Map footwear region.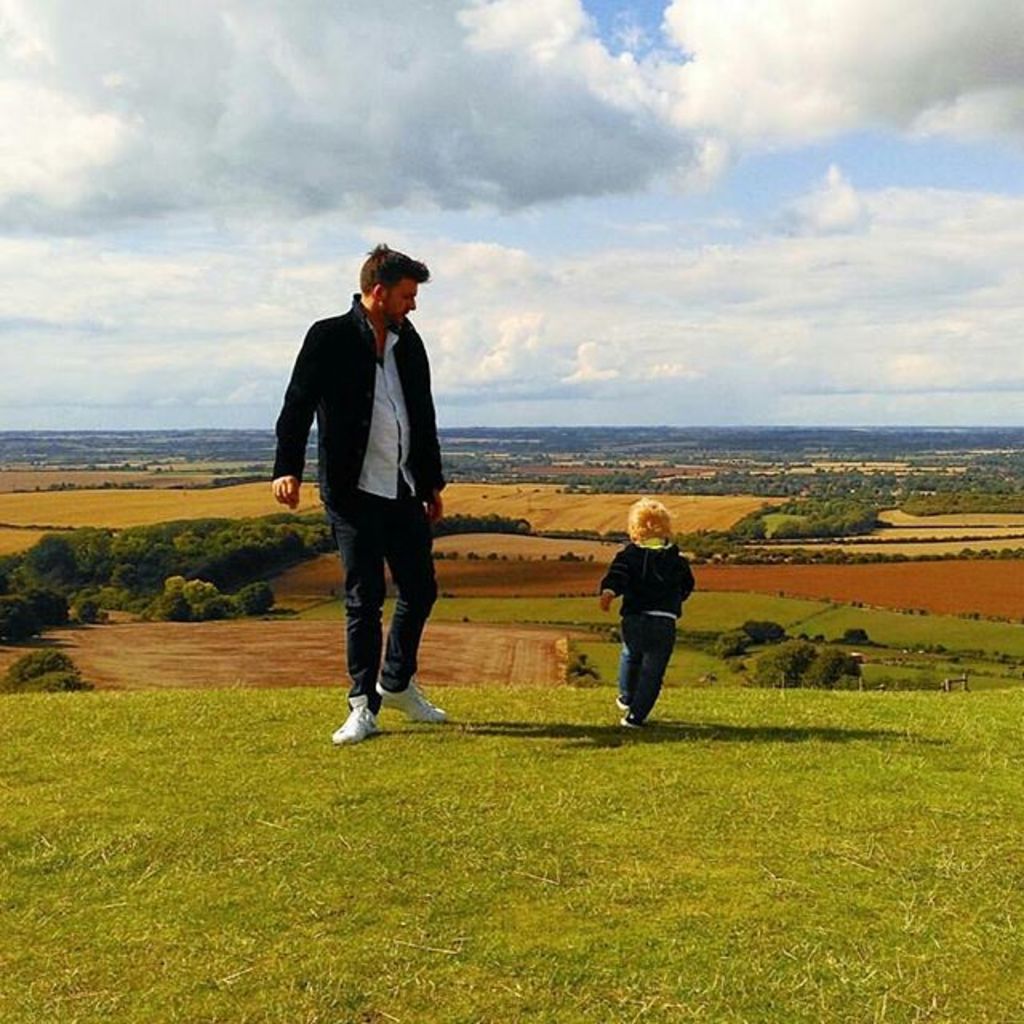
Mapped to 621:706:661:738.
